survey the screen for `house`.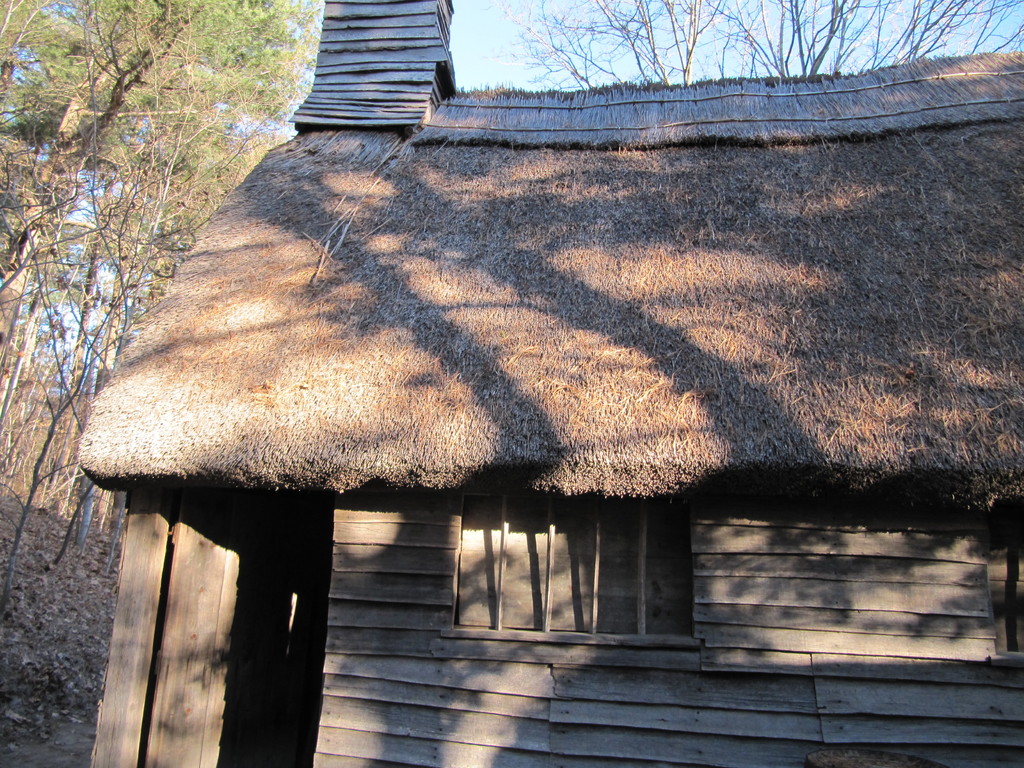
Survey found: crop(77, 0, 1023, 767).
